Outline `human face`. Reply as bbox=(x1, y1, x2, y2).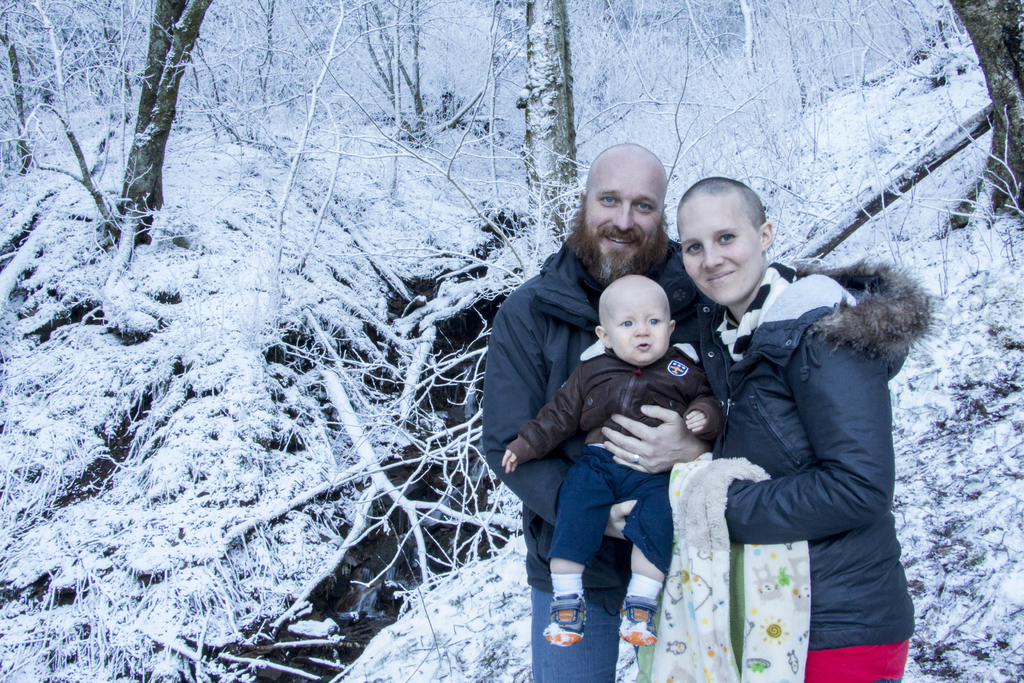
bbox=(582, 150, 662, 256).
